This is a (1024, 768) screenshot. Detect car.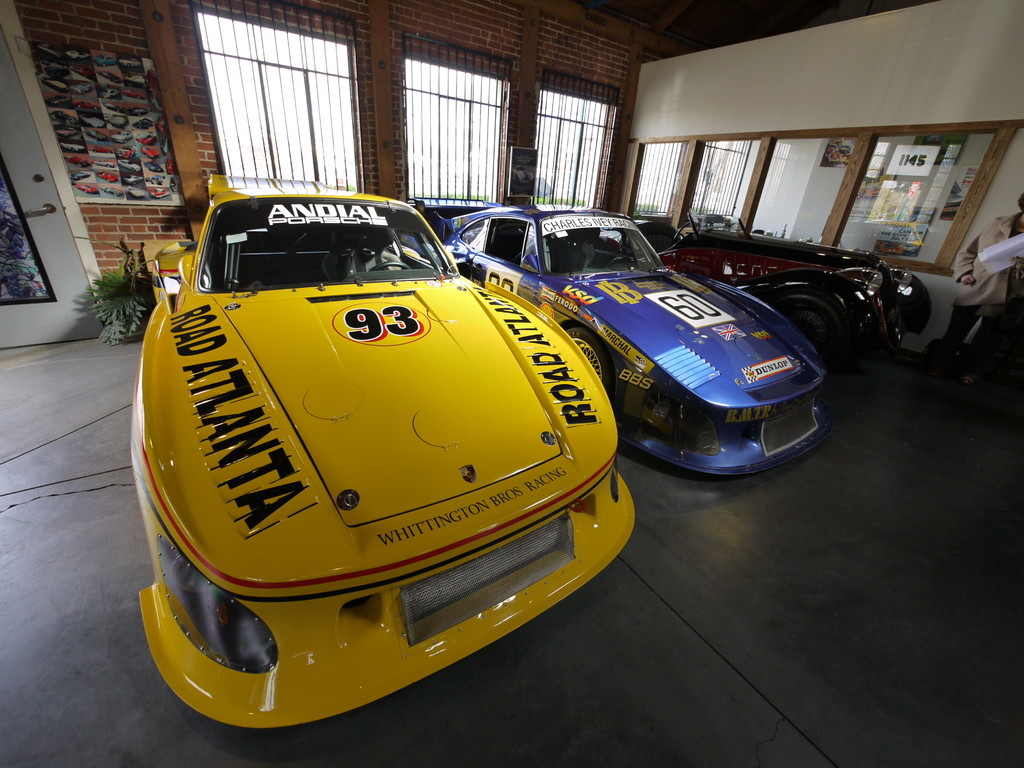
[x1=442, y1=193, x2=826, y2=477].
